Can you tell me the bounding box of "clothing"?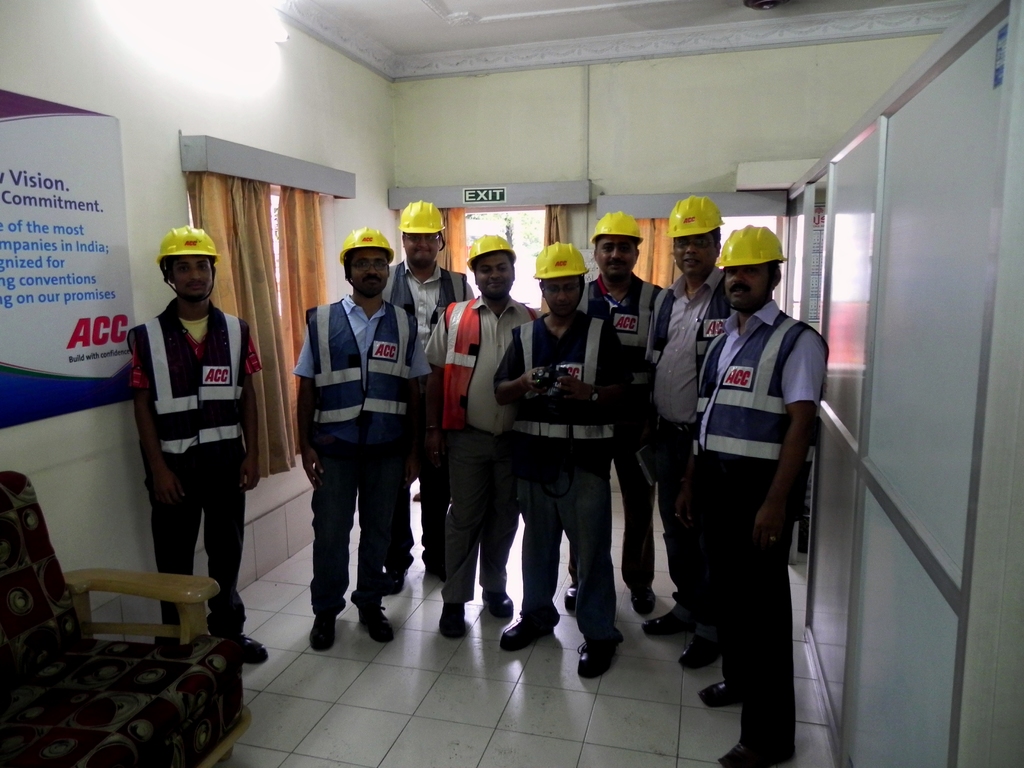
Rect(422, 296, 548, 609).
